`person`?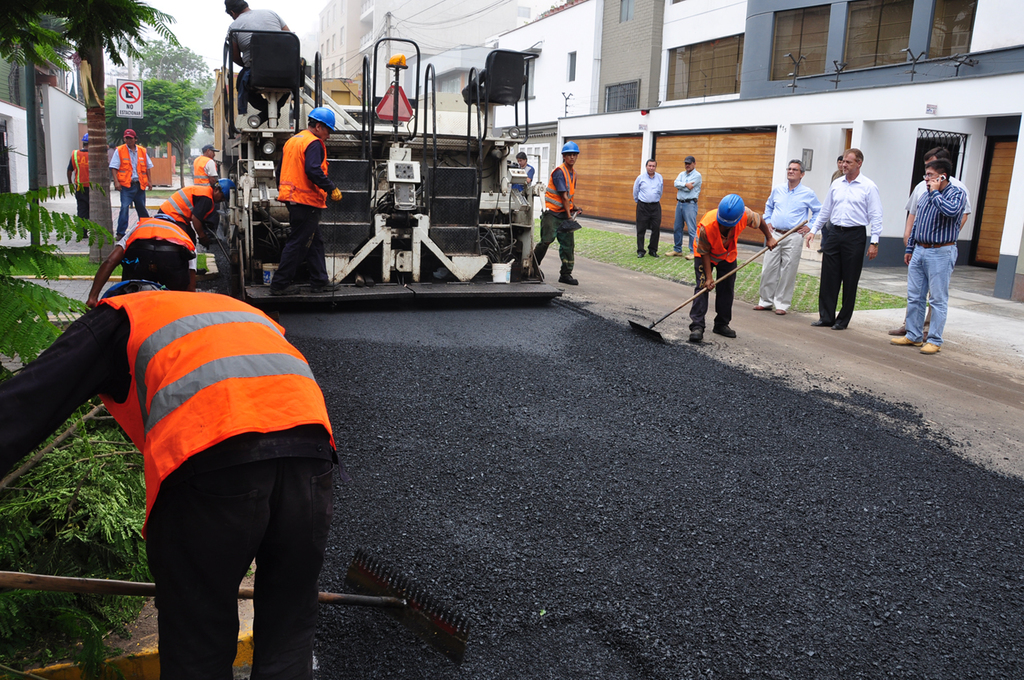
{"left": 902, "top": 145, "right": 967, "bottom": 250}
